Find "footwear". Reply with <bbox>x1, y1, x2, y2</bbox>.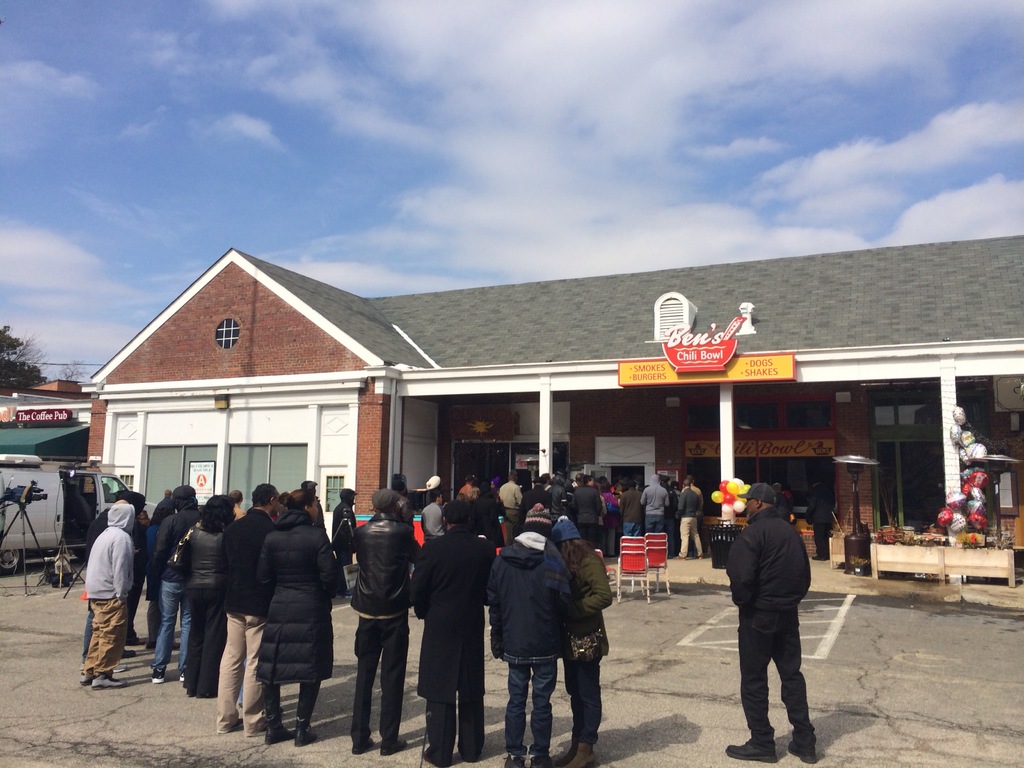
<bbox>150, 668, 166, 684</bbox>.
